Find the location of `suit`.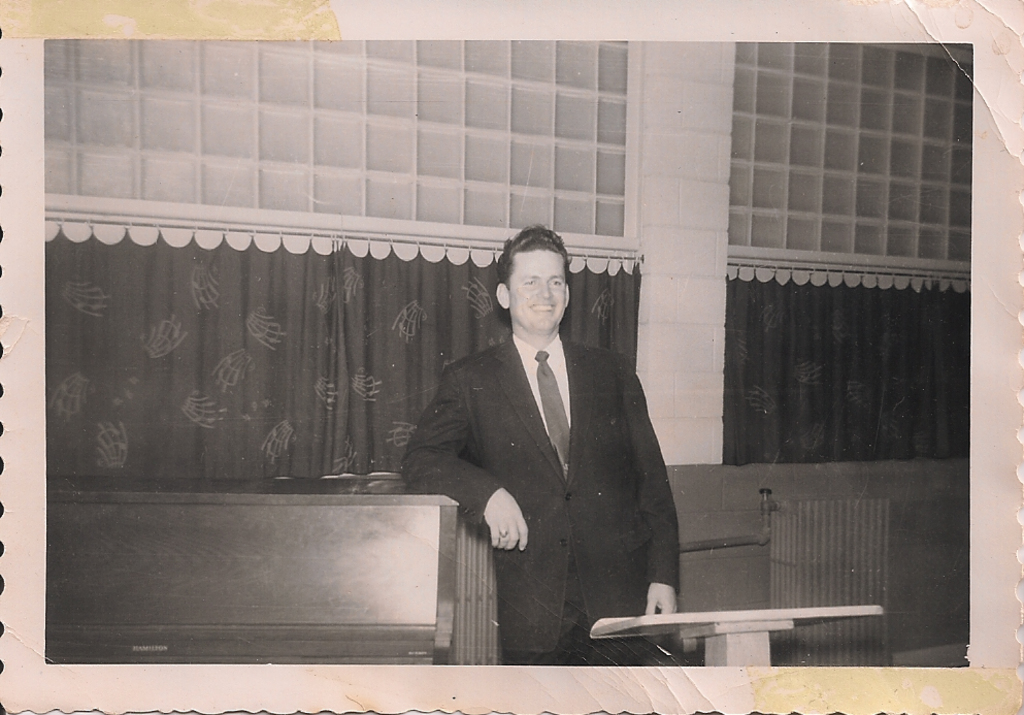
Location: bbox=[403, 245, 686, 660].
